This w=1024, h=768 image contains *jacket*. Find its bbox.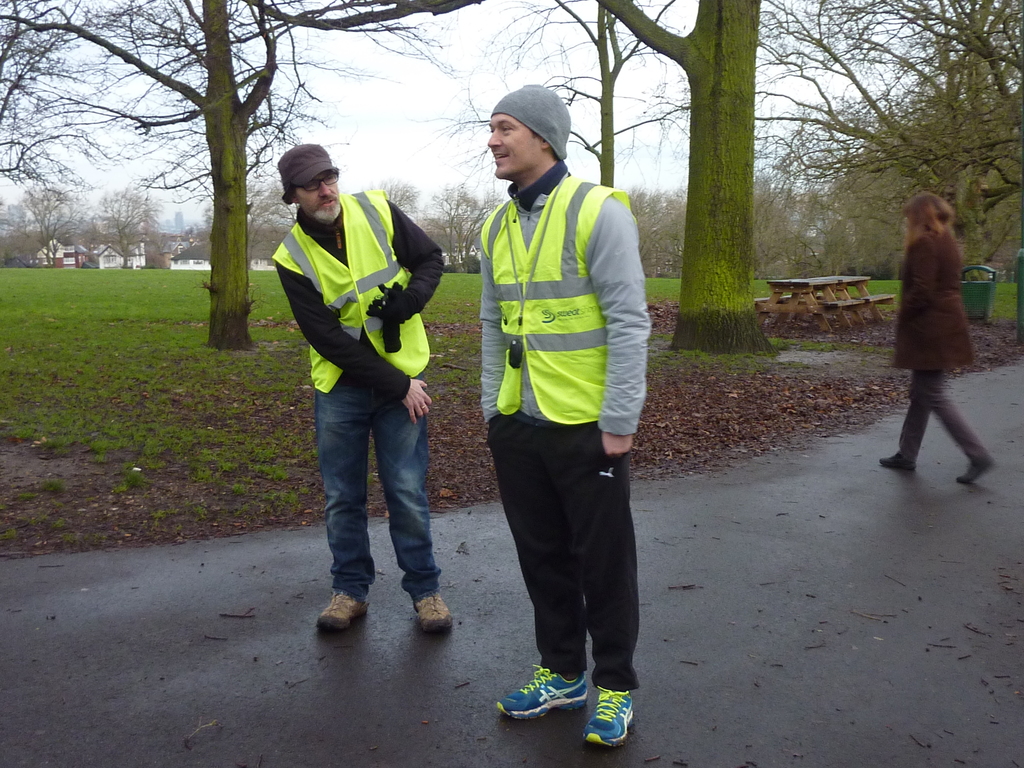
box=[890, 228, 975, 376].
